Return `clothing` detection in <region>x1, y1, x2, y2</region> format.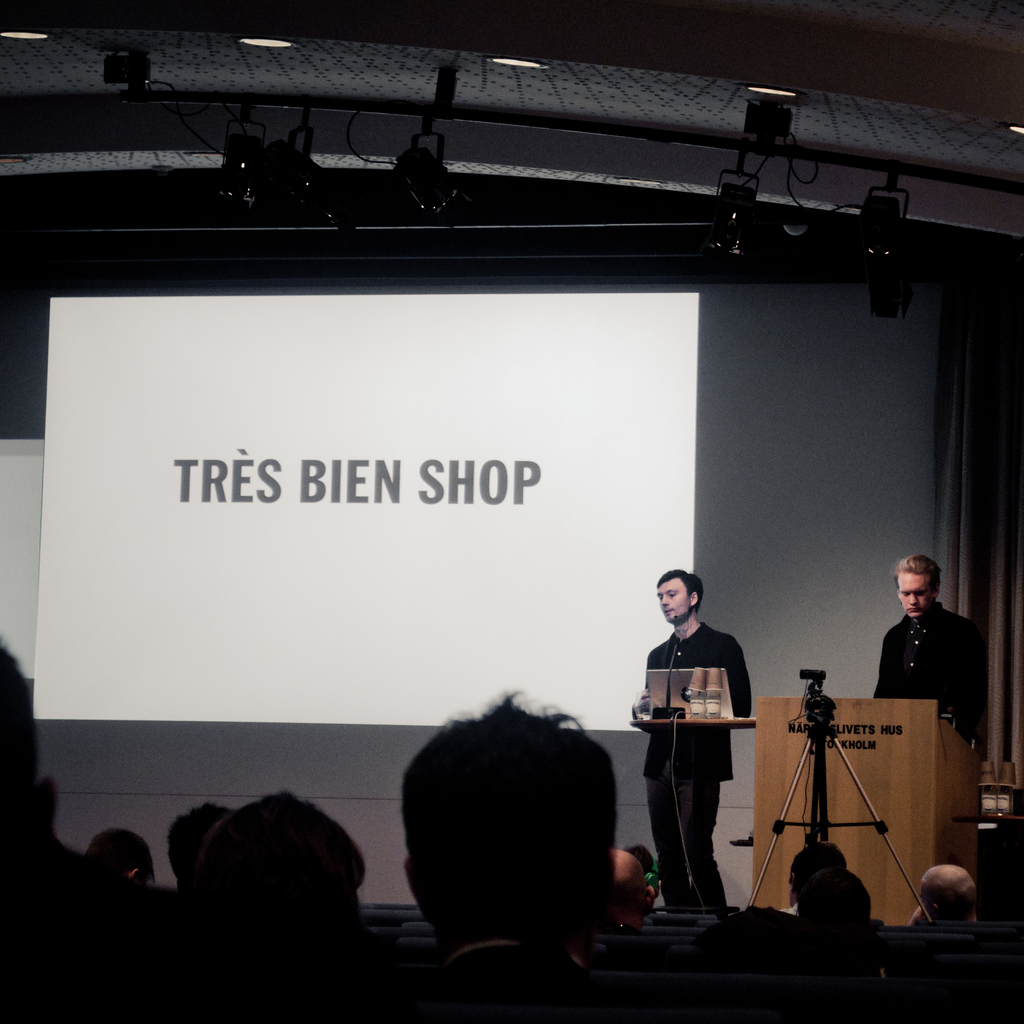
<region>640, 607, 766, 899</region>.
